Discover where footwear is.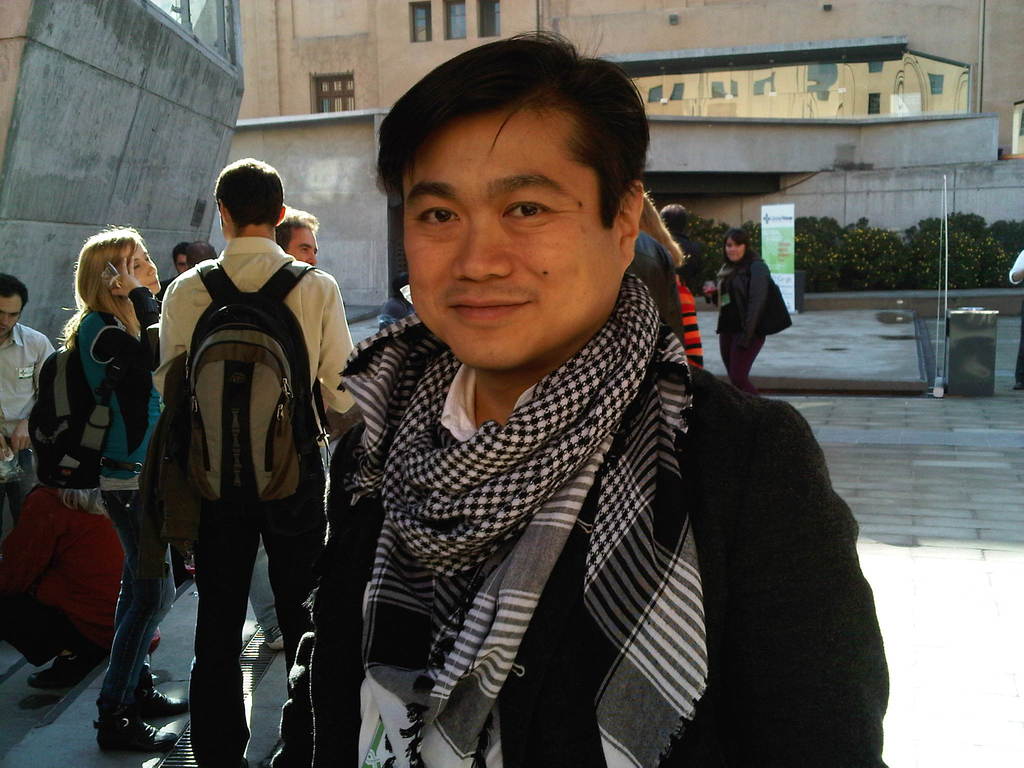
Discovered at l=88, t=707, r=184, b=755.
